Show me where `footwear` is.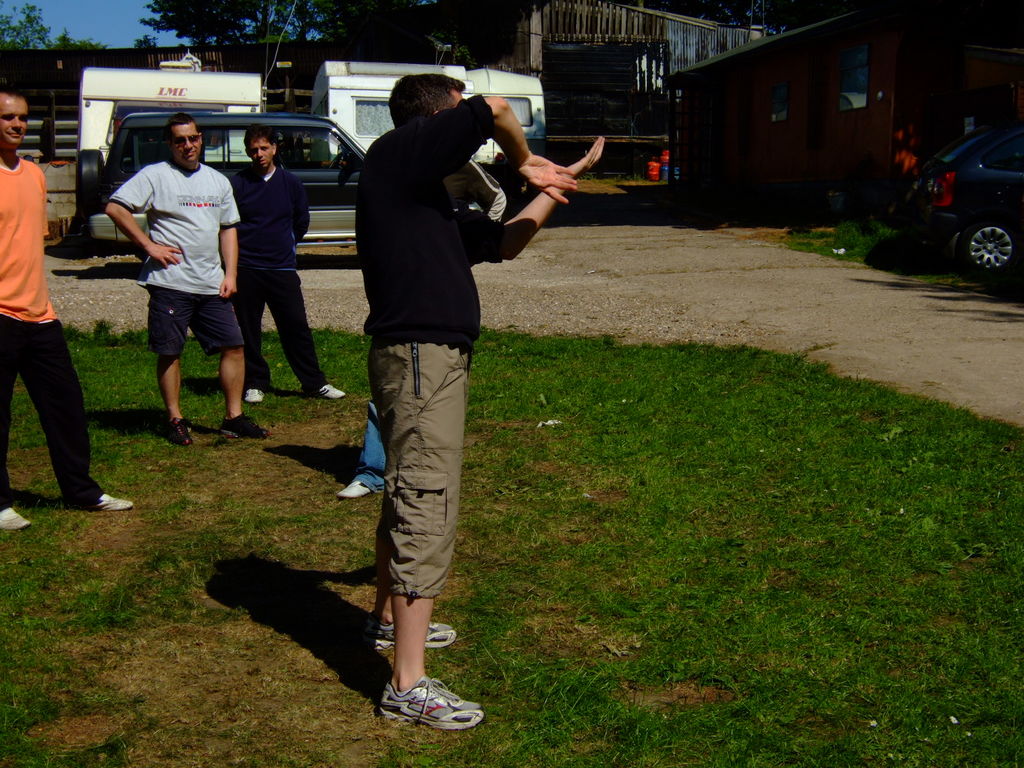
`footwear` is at rect(362, 612, 461, 650).
